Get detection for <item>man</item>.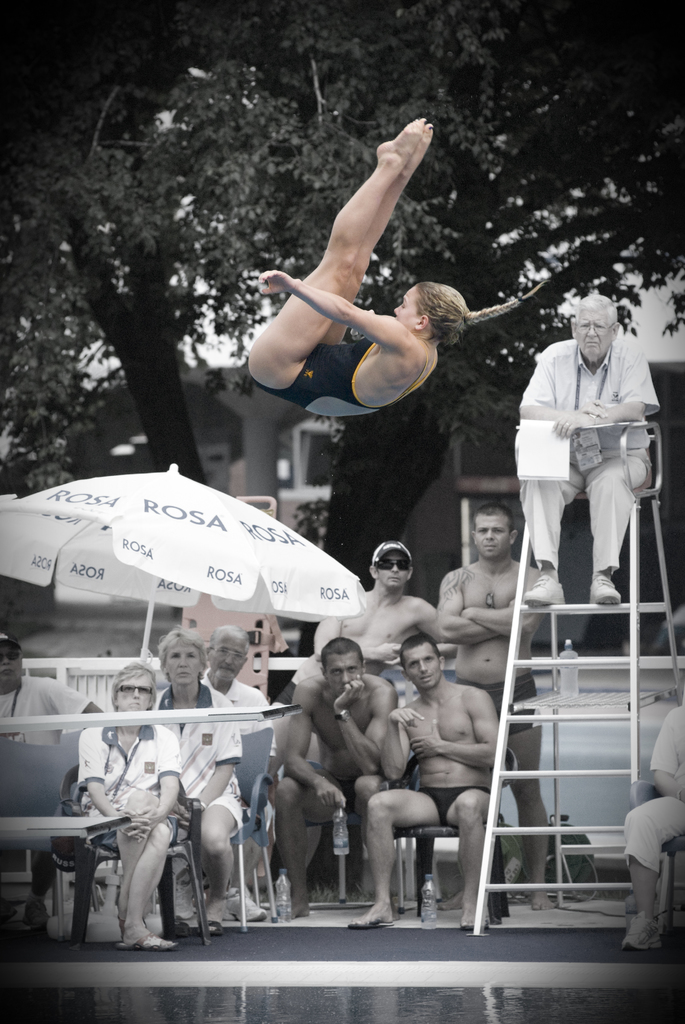
Detection: [509,286,670,638].
